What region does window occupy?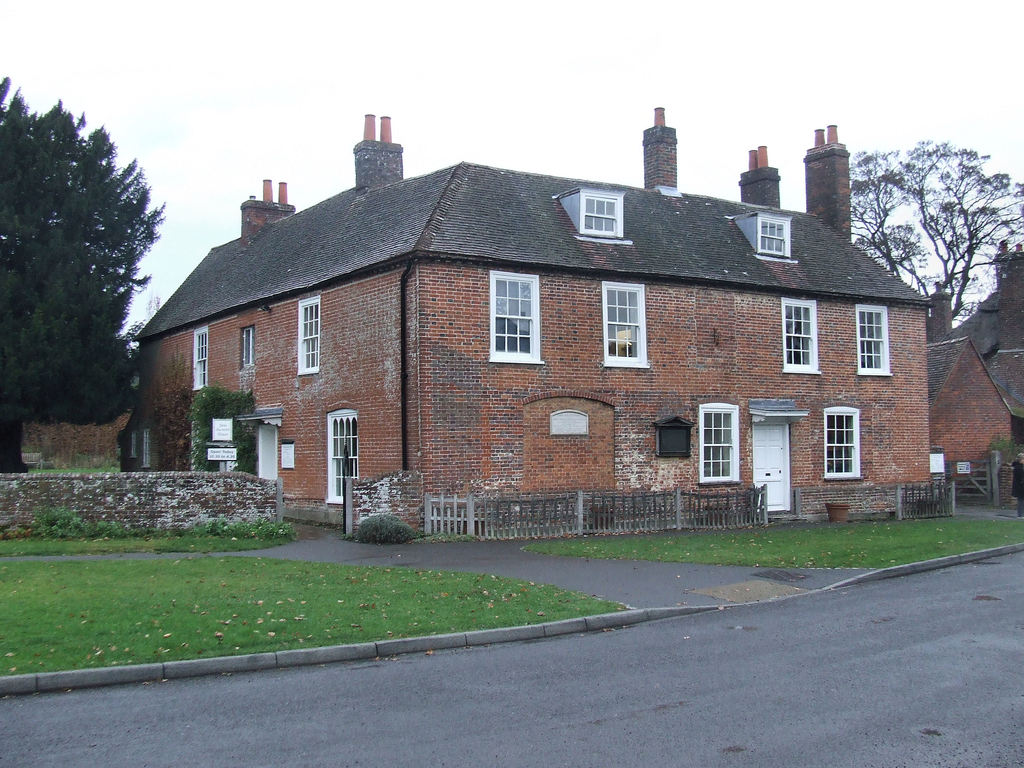
Rect(129, 433, 138, 460).
